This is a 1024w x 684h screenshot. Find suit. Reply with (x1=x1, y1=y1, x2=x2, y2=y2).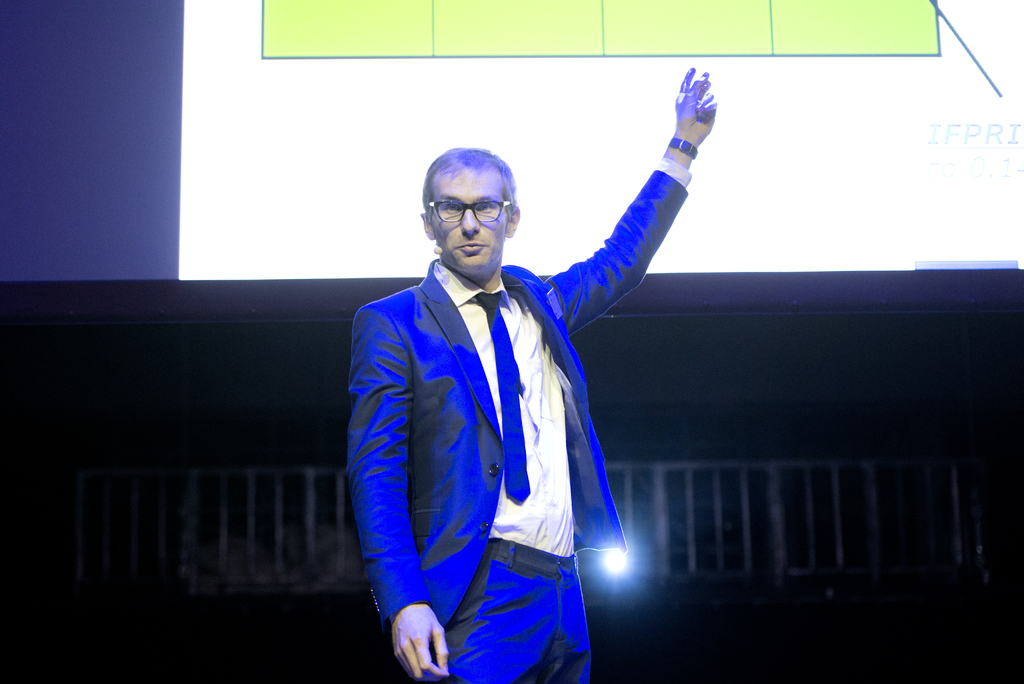
(x1=346, y1=191, x2=687, y2=683).
